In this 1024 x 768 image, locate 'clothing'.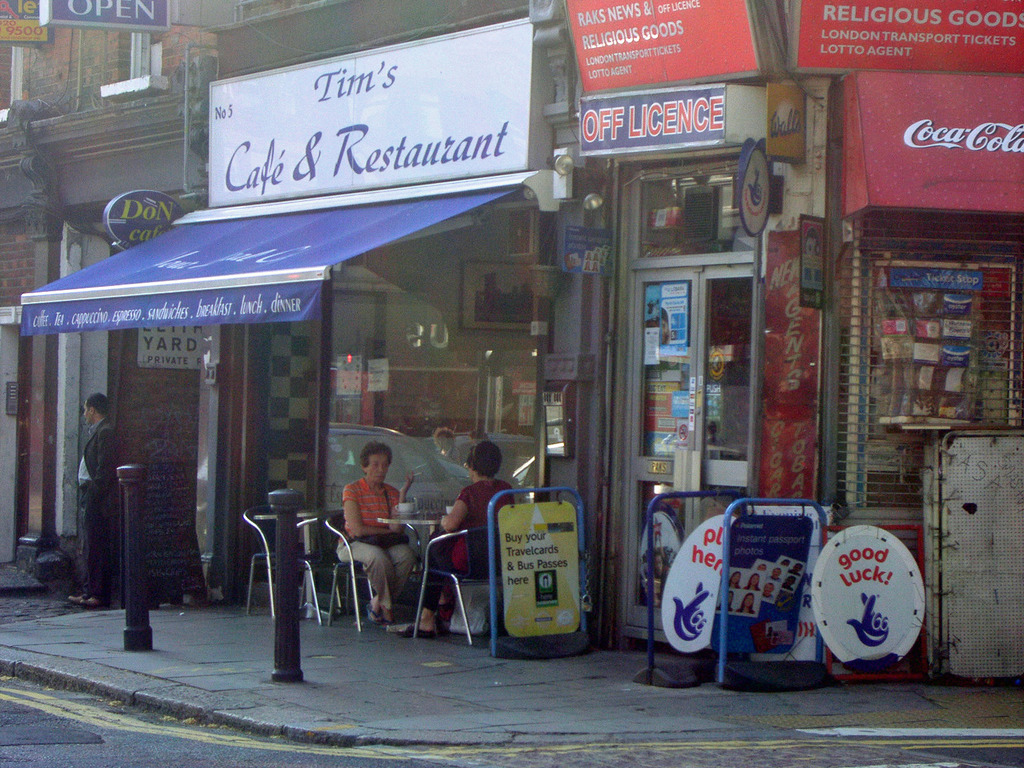
Bounding box: region(433, 471, 510, 637).
